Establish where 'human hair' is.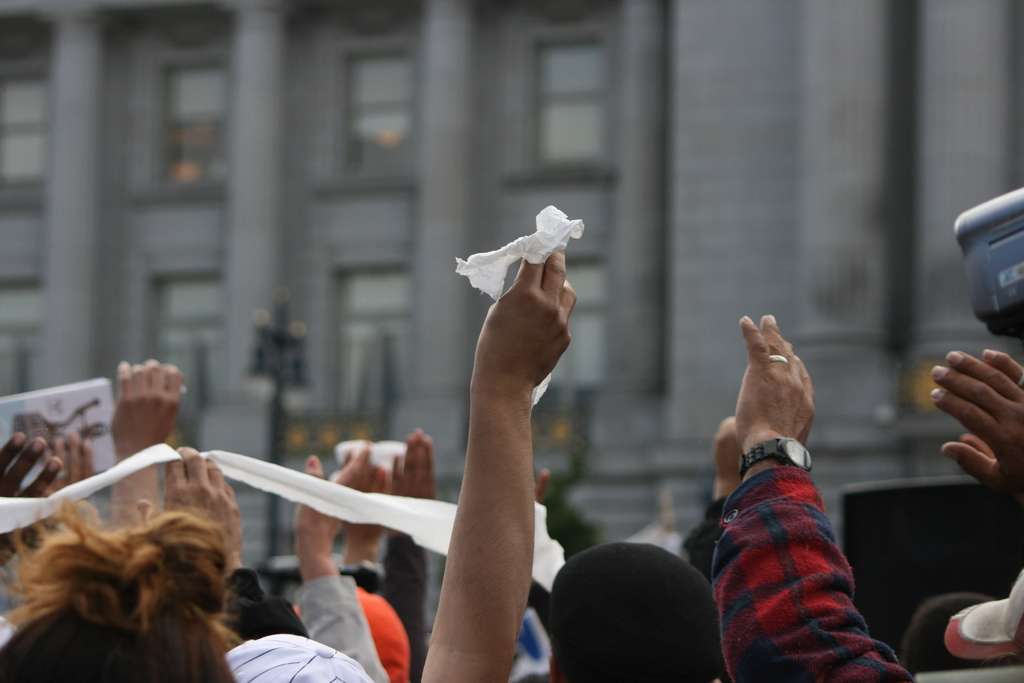
Established at Rect(893, 597, 1021, 672).
